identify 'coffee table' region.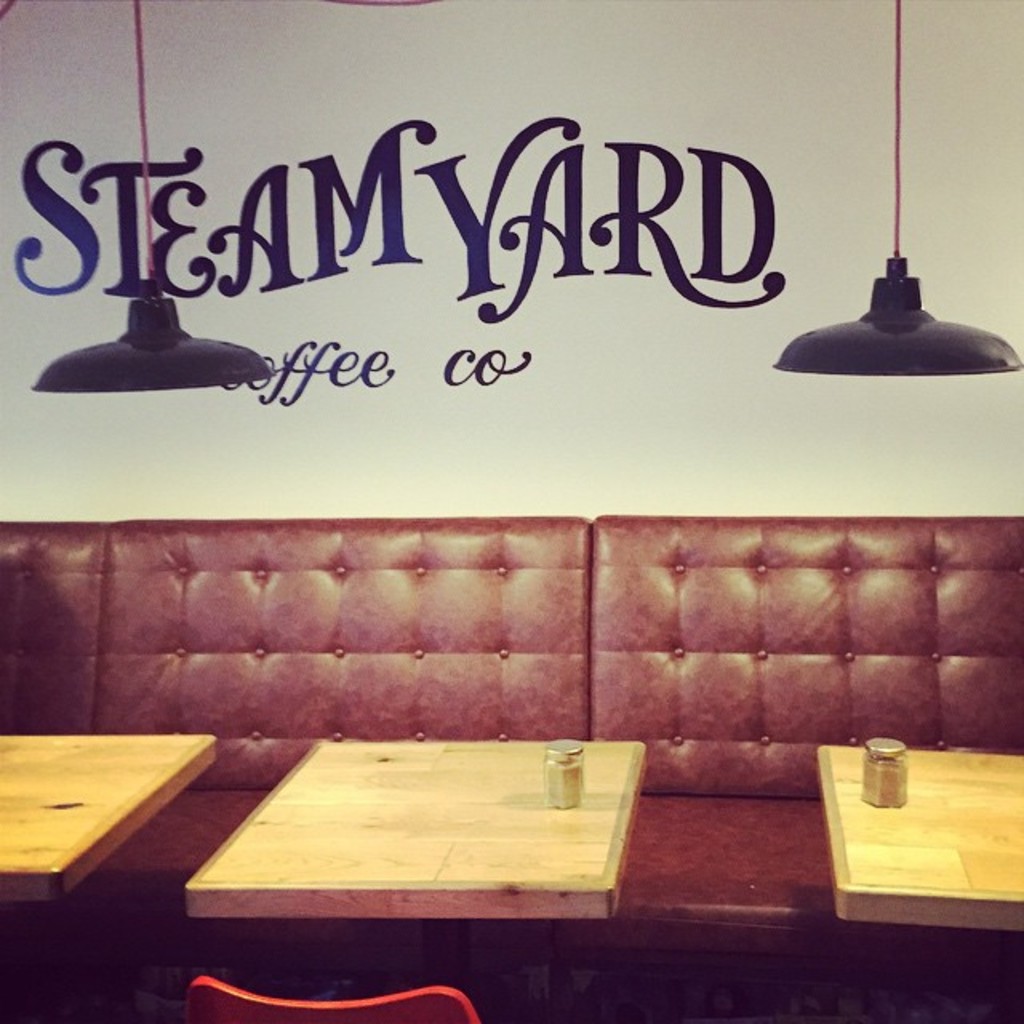
Region: [813,738,1022,936].
